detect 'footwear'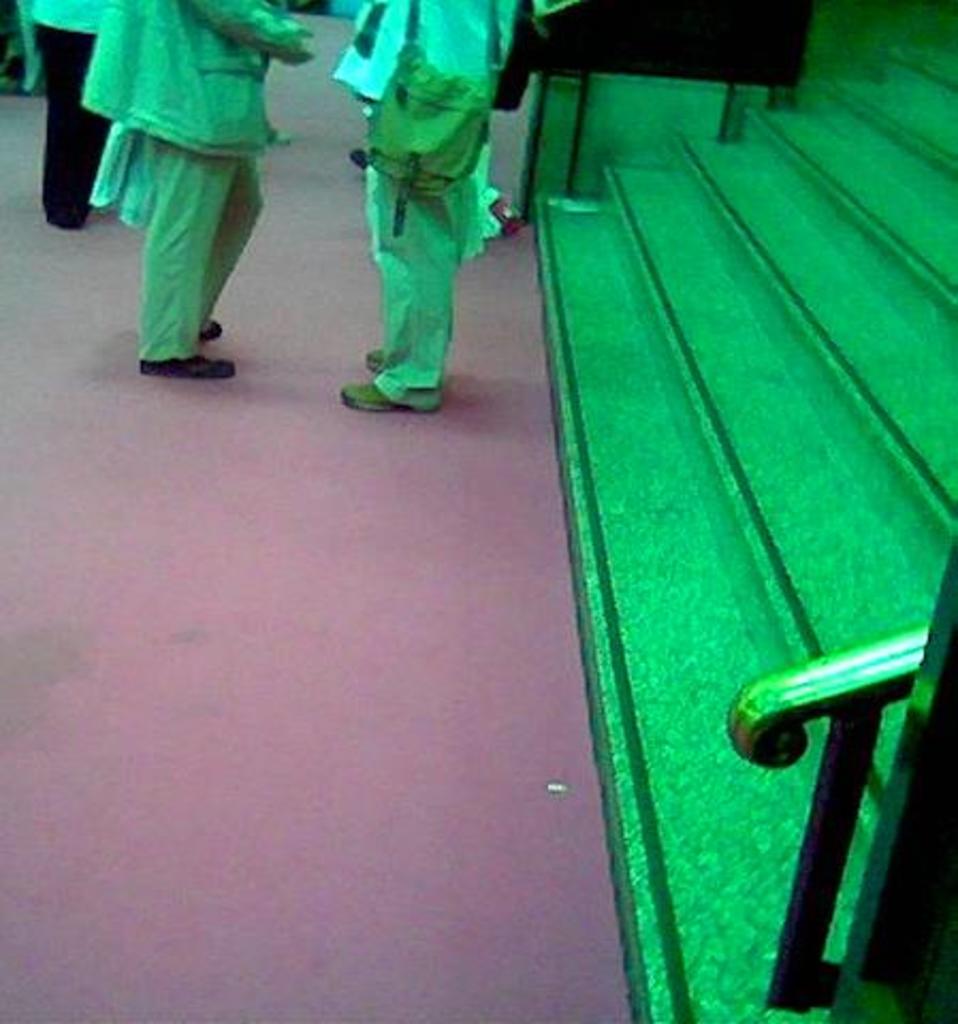
l=335, t=380, r=427, b=407
